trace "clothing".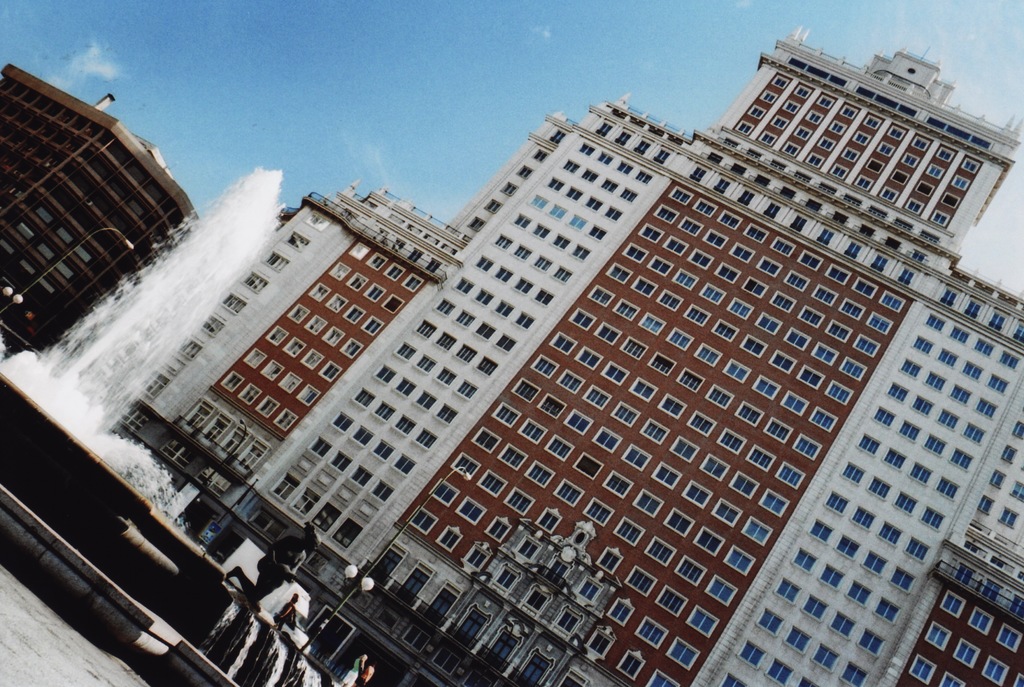
Traced to left=358, top=666, right=378, bottom=684.
